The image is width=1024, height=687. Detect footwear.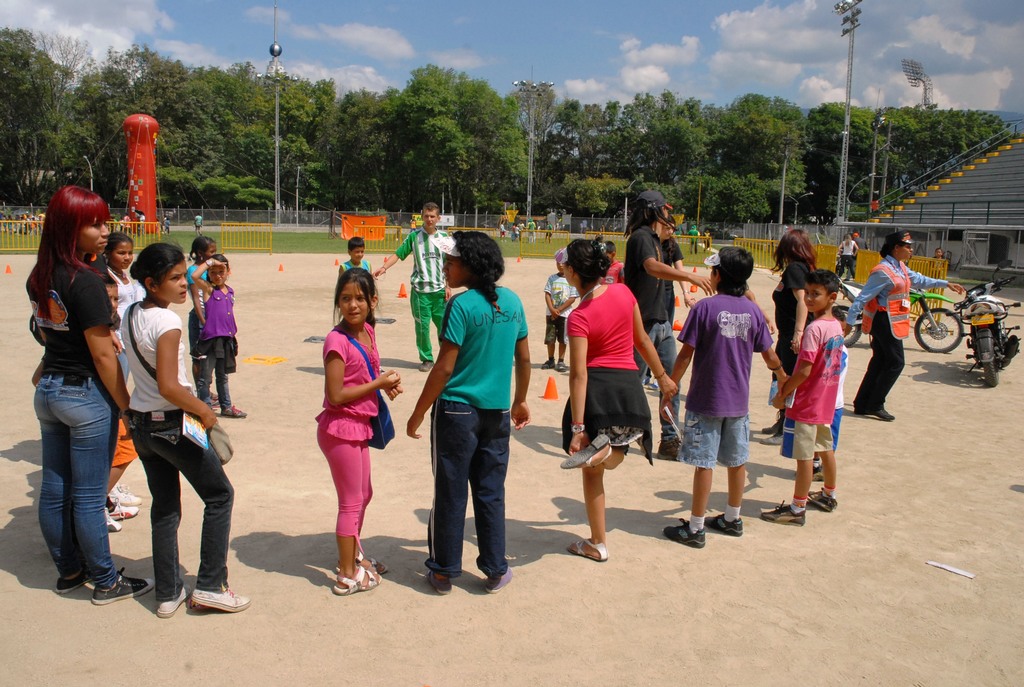
Detection: crop(224, 405, 246, 420).
